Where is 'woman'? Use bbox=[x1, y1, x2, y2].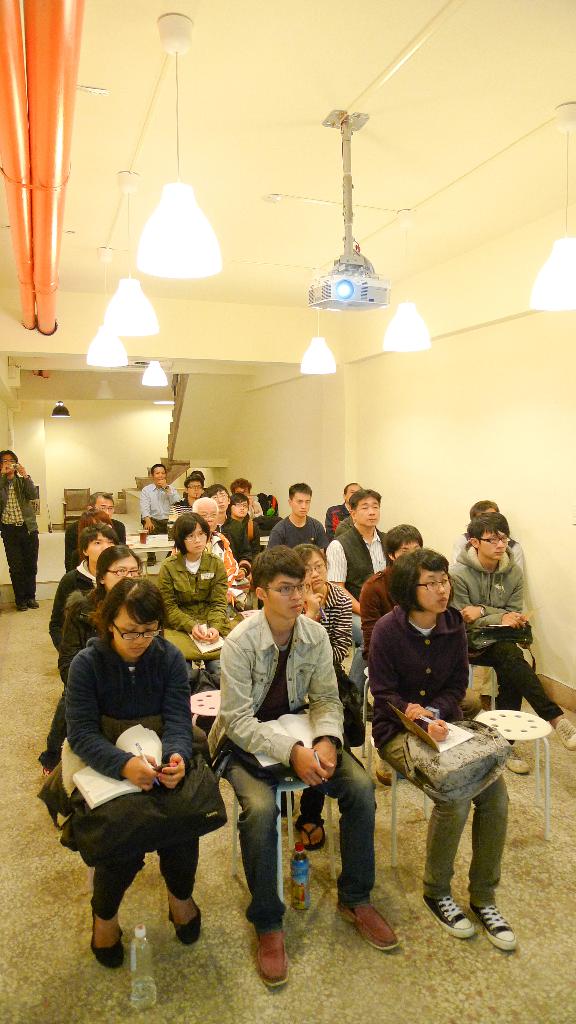
bbox=[371, 545, 525, 950].
